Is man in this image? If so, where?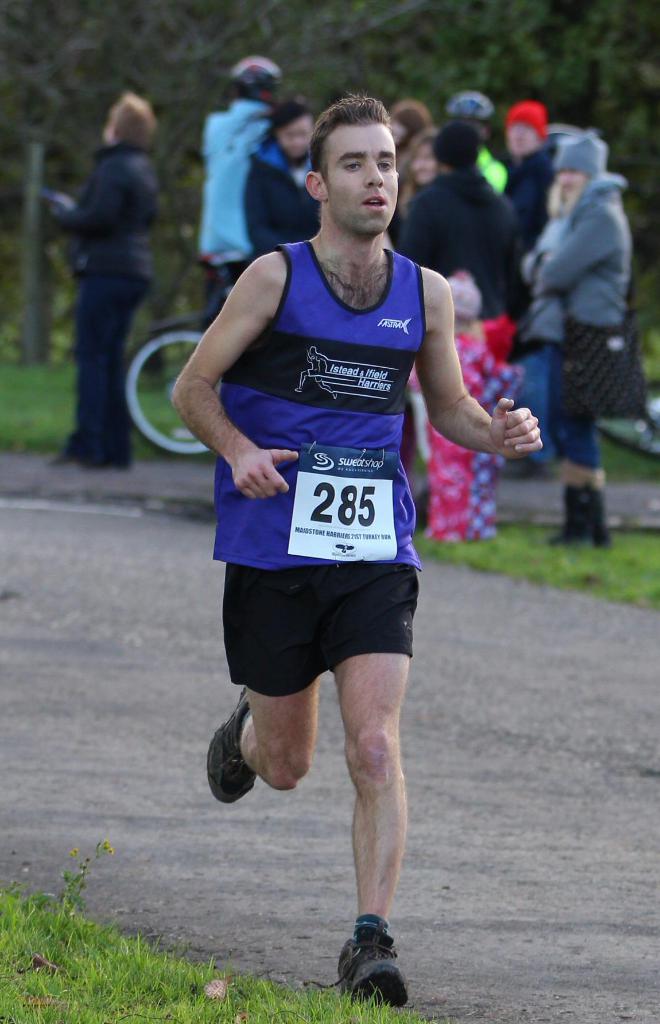
Yes, at x1=172 y1=148 x2=493 y2=1011.
